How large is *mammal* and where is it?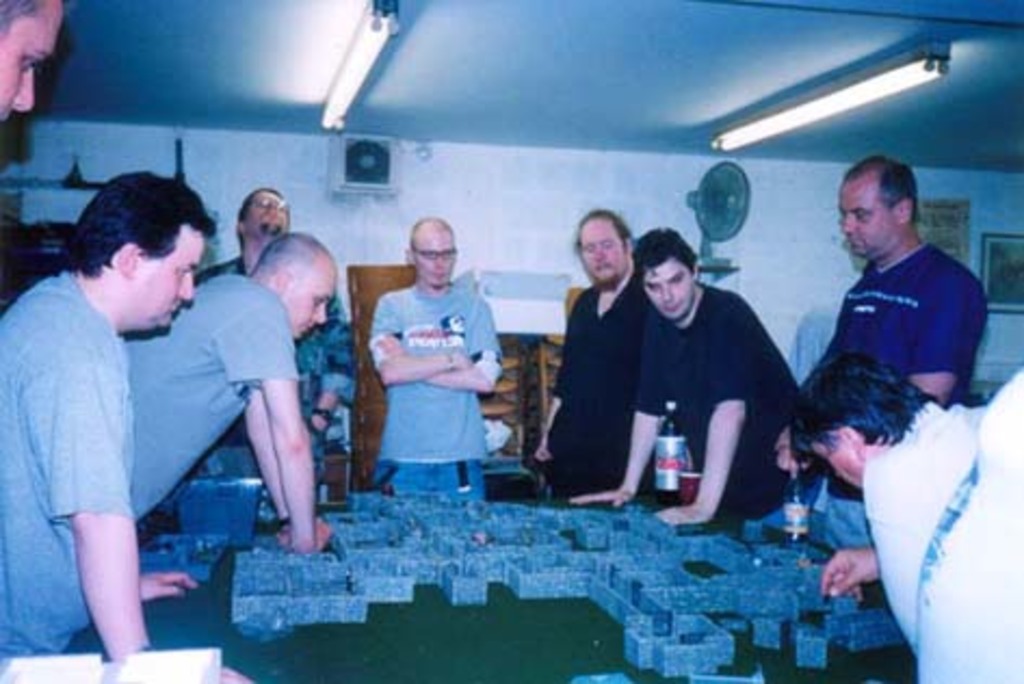
Bounding box: bbox(0, 169, 253, 682).
